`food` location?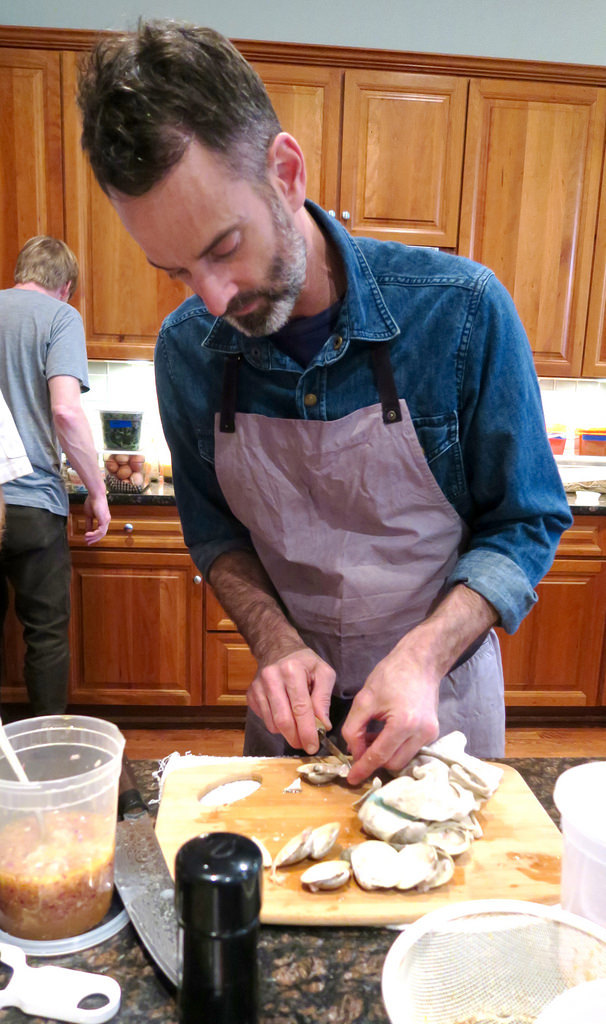
l=292, t=752, r=355, b=784
